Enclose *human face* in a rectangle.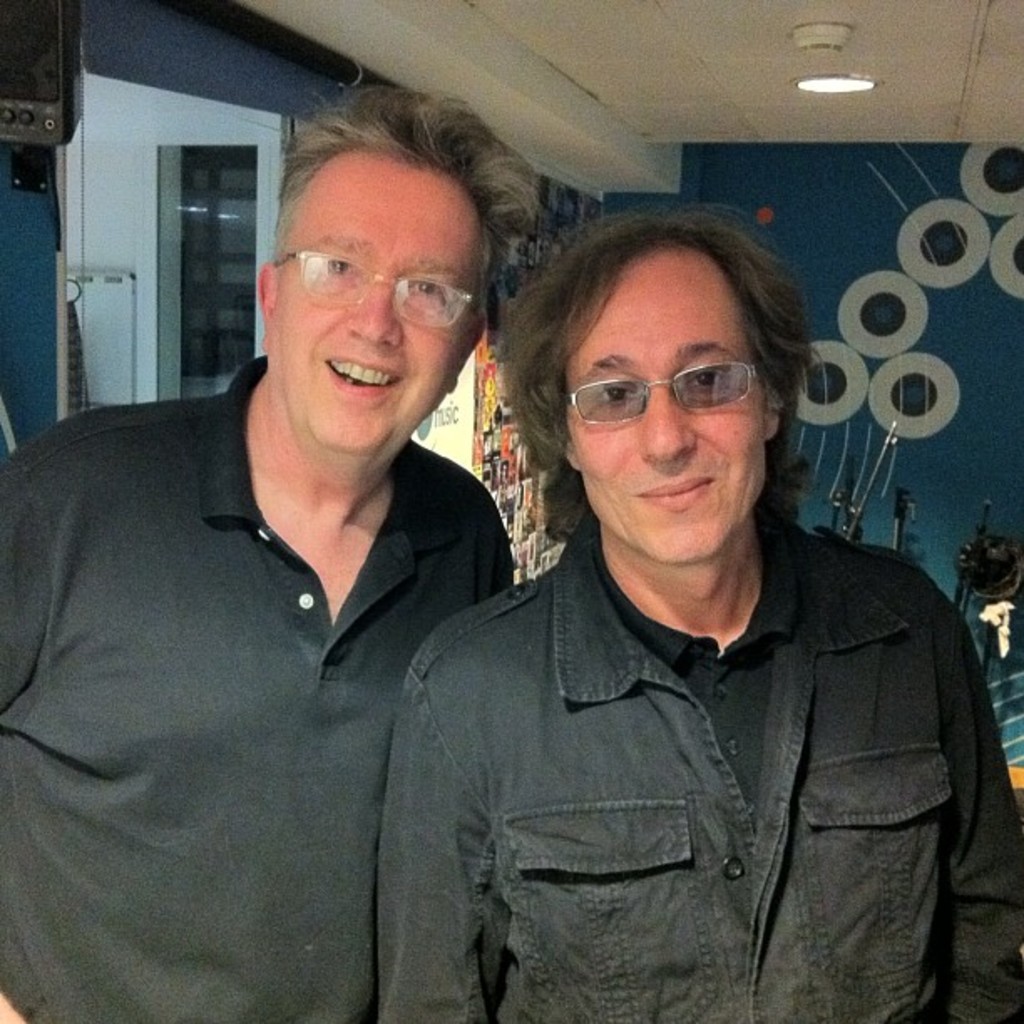
567, 249, 765, 559.
